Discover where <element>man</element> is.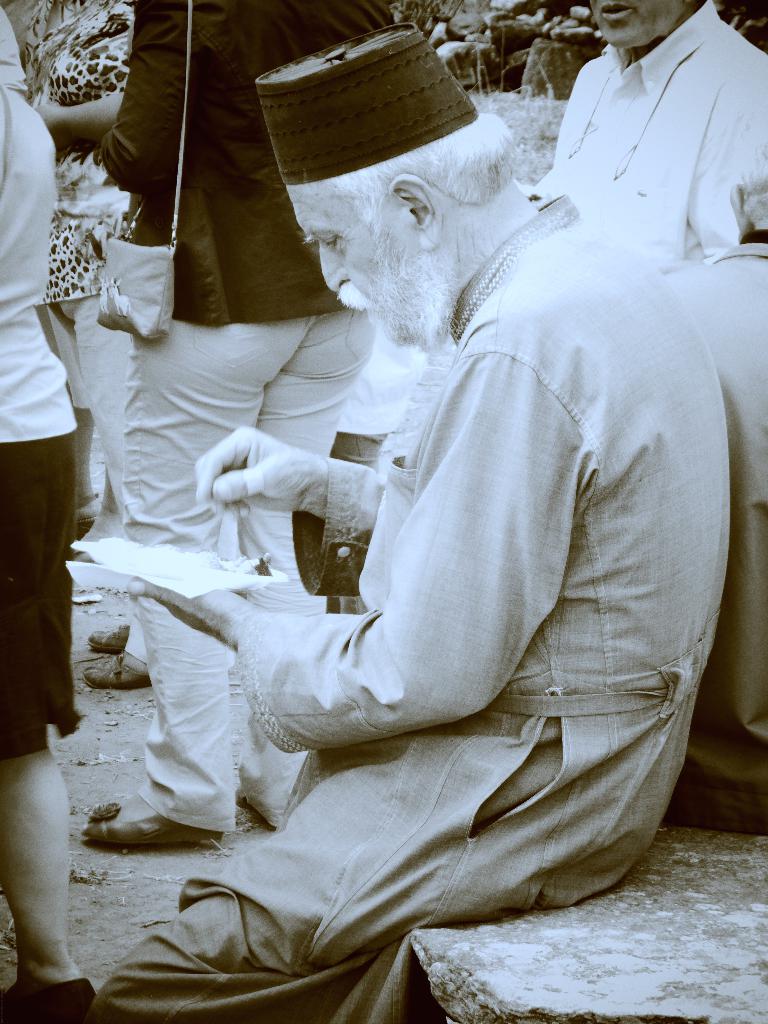
Discovered at Rect(525, 0, 767, 276).
